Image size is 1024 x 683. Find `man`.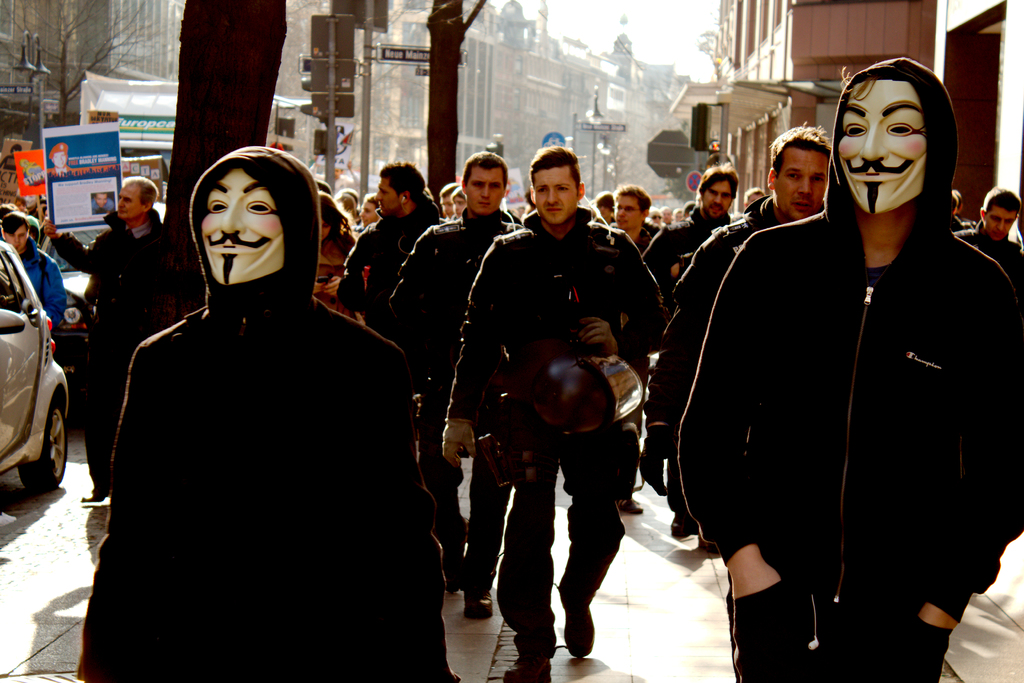
crop(43, 174, 168, 502).
